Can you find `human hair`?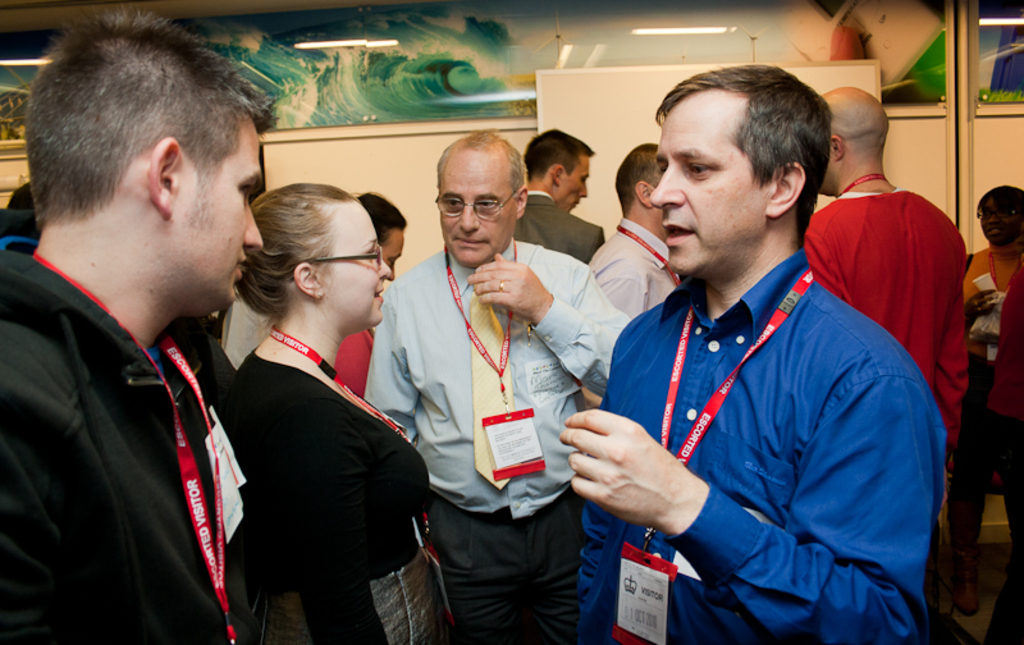
Yes, bounding box: select_region(353, 184, 406, 244).
